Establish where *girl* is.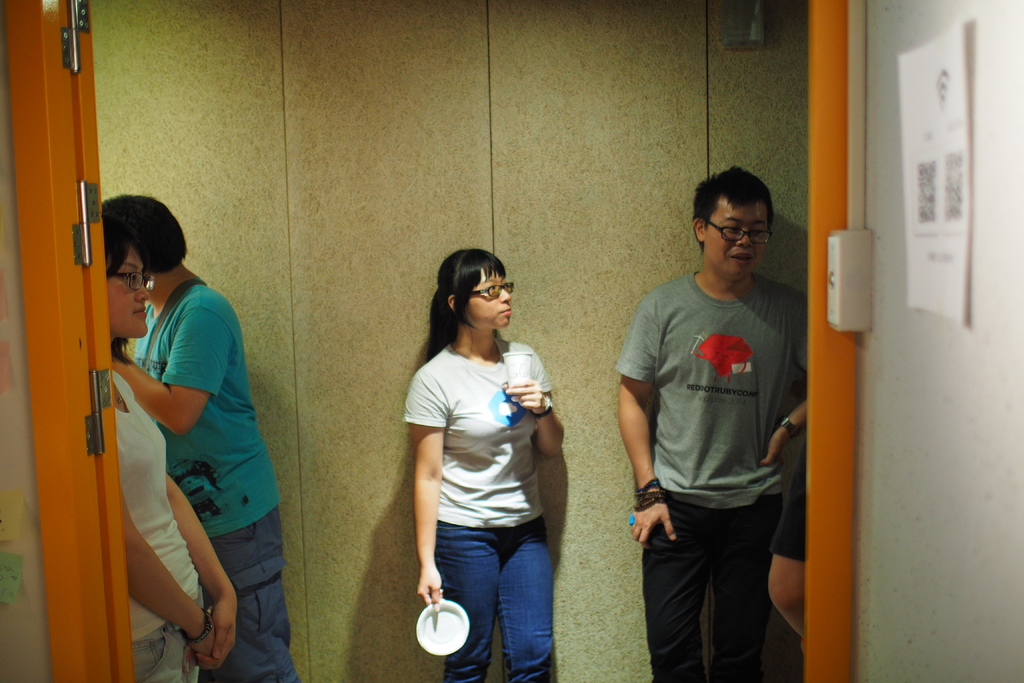
Established at <bbox>94, 227, 237, 682</bbox>.
